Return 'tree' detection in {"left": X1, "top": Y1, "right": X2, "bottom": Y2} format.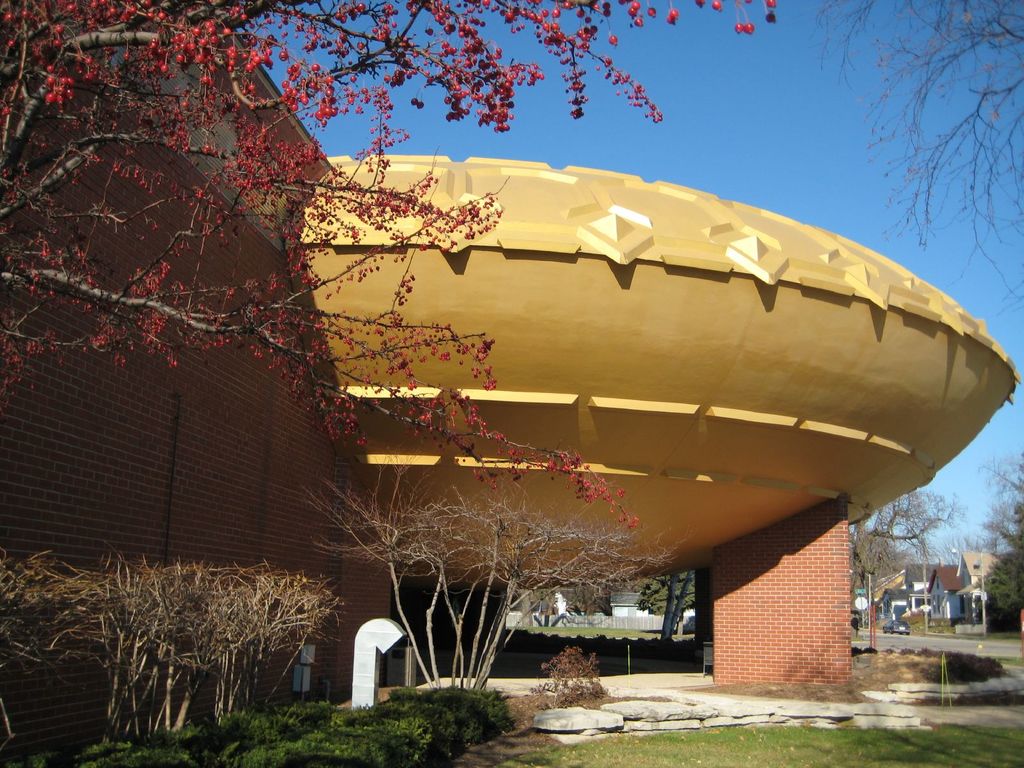
{"left": 860, "top": 483, "right": 966, "bottom": 570}.
